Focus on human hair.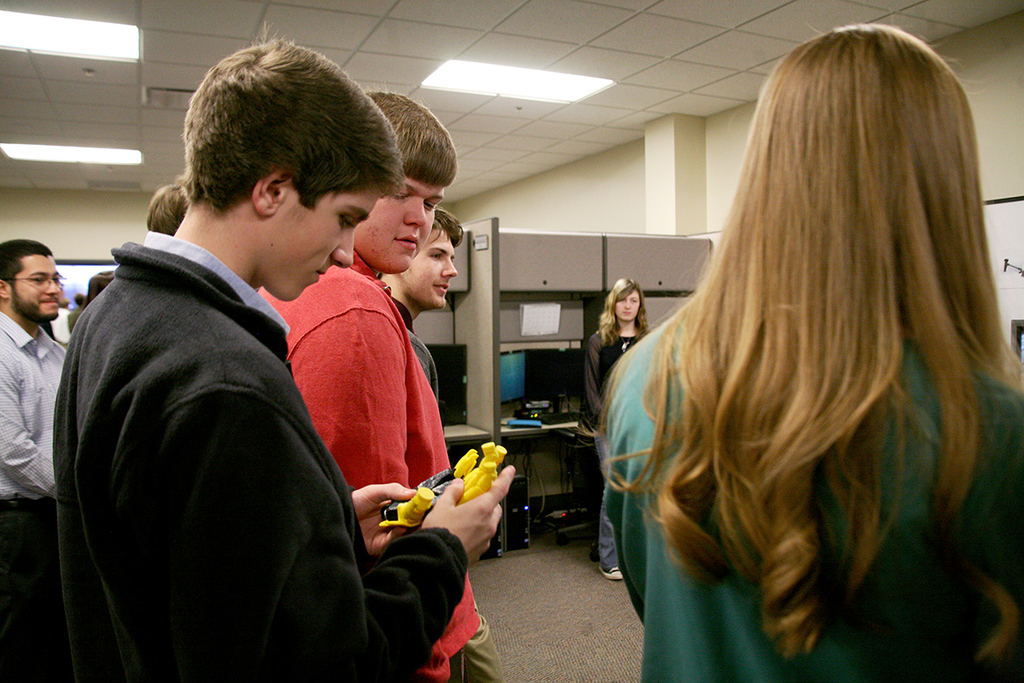
Focused at bbox=(146, 179, 189, 236).
